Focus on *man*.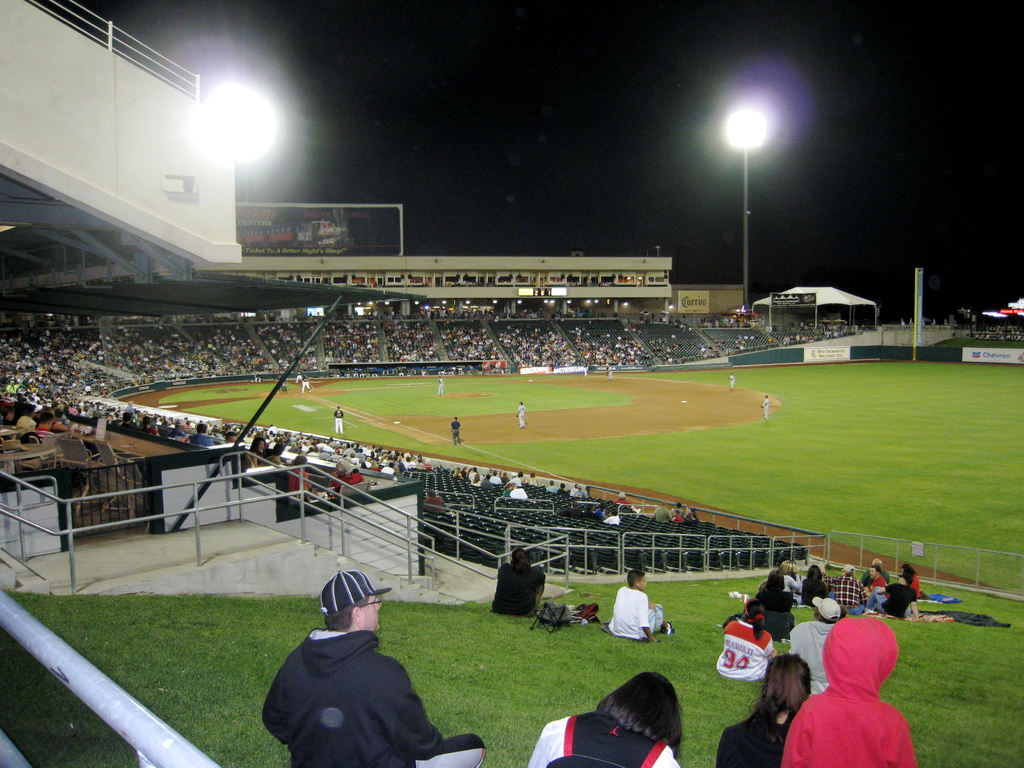
Focused at bbox=(861, 572, 922, 617).
